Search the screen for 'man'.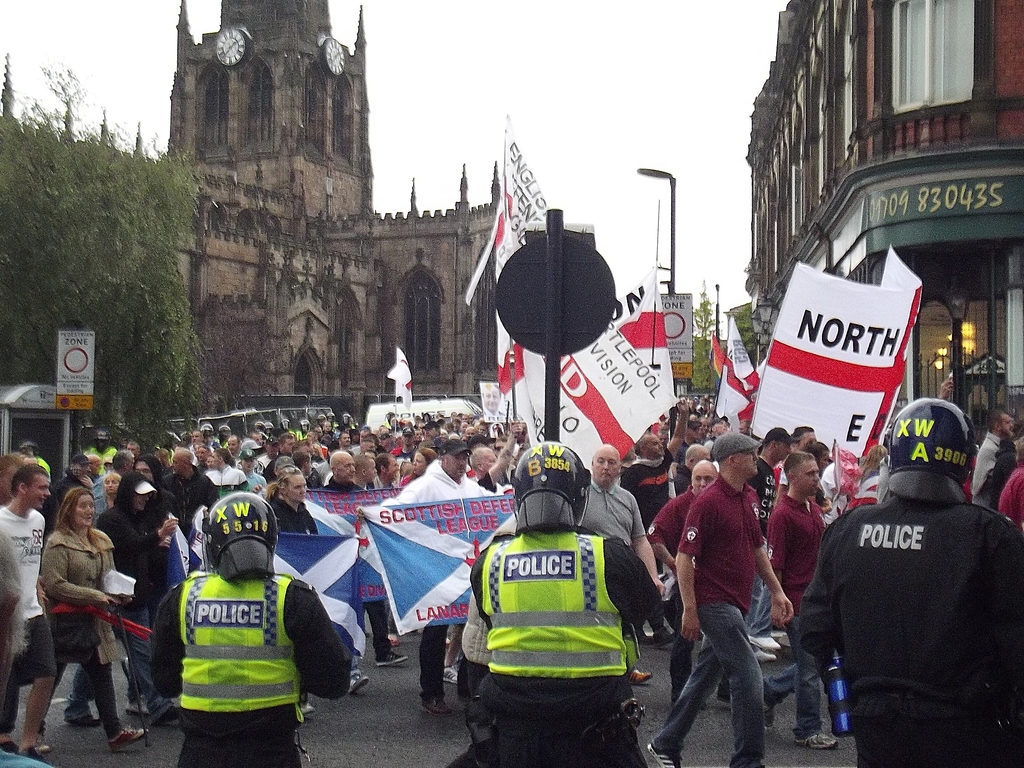
Found at bbox=(682, 440, 791, 765).
